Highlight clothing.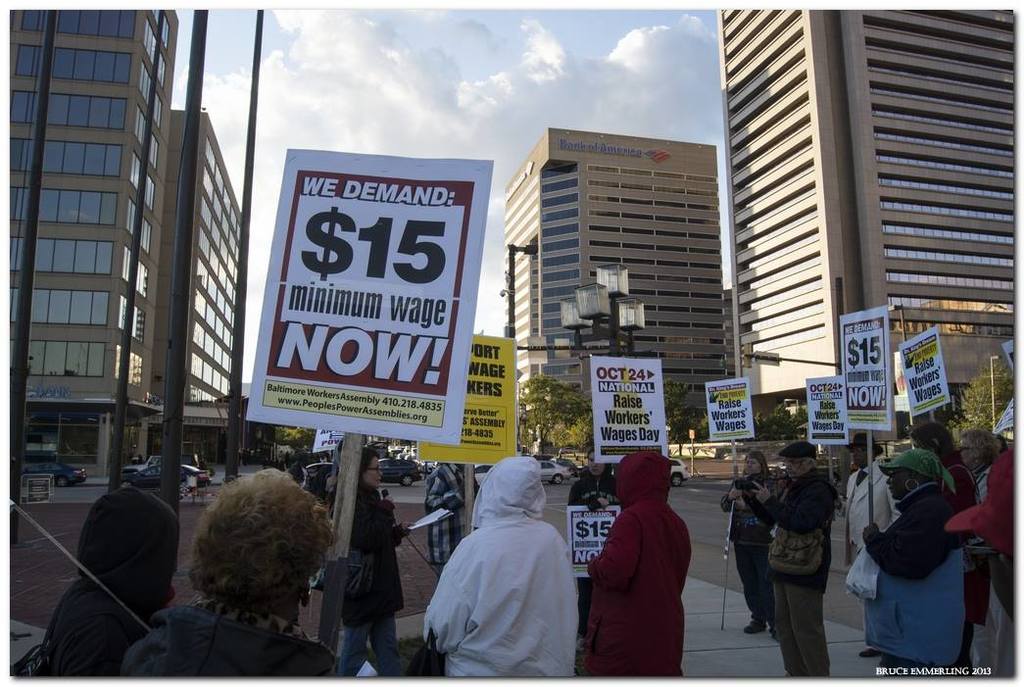
Highlighted region: crop(861, 481, 966, 682).
